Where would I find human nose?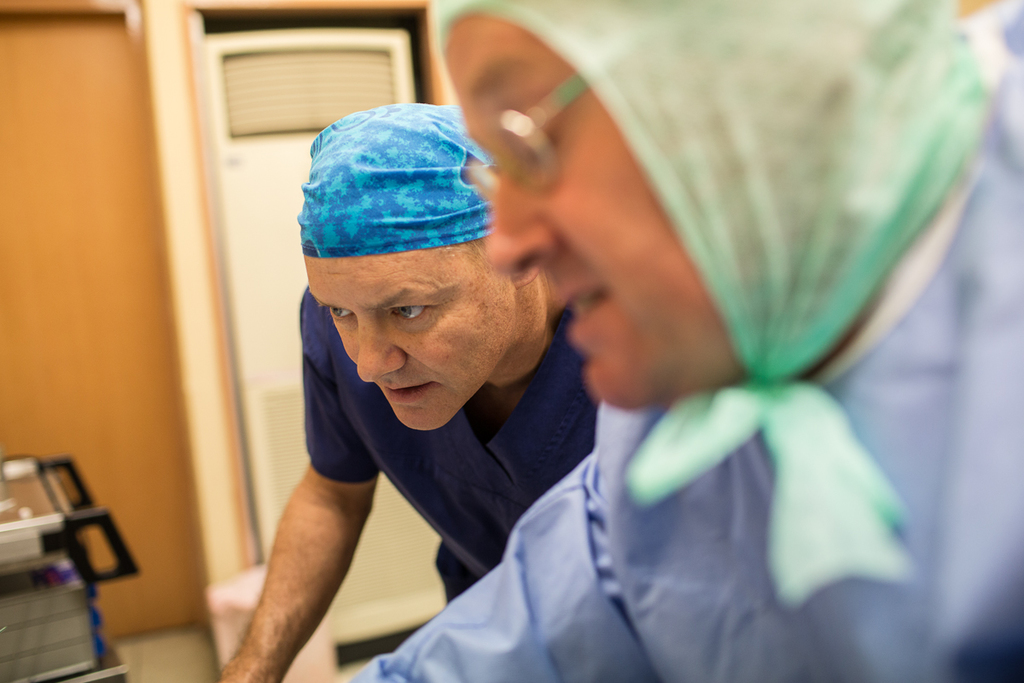
At Rect(486, 162, 554, 274).
